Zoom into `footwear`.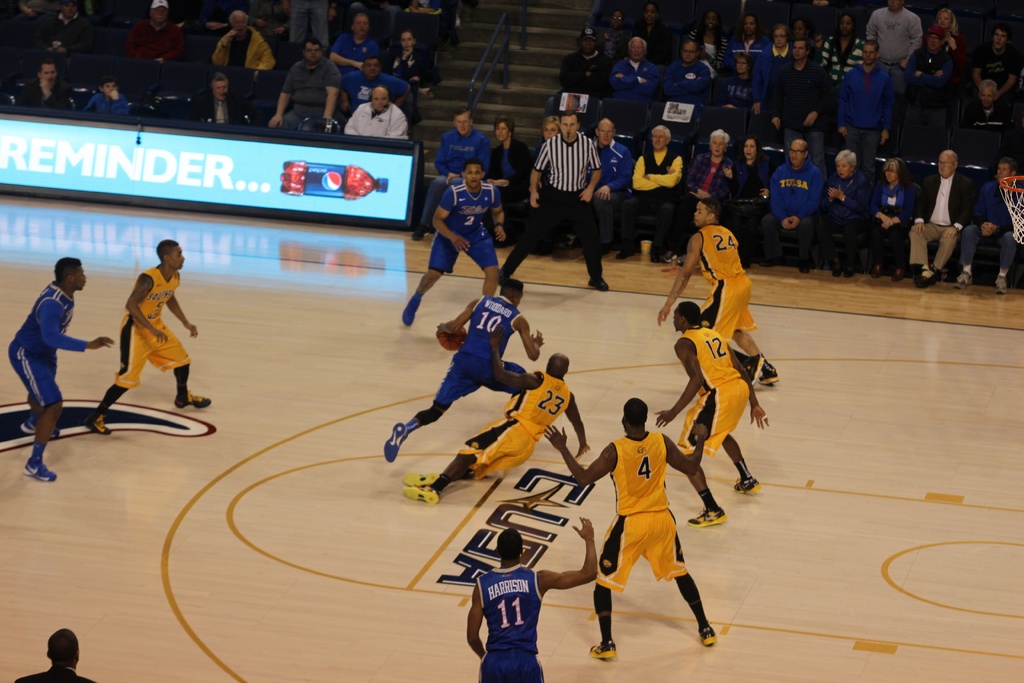
Zoom target: 548:238:564:258.
